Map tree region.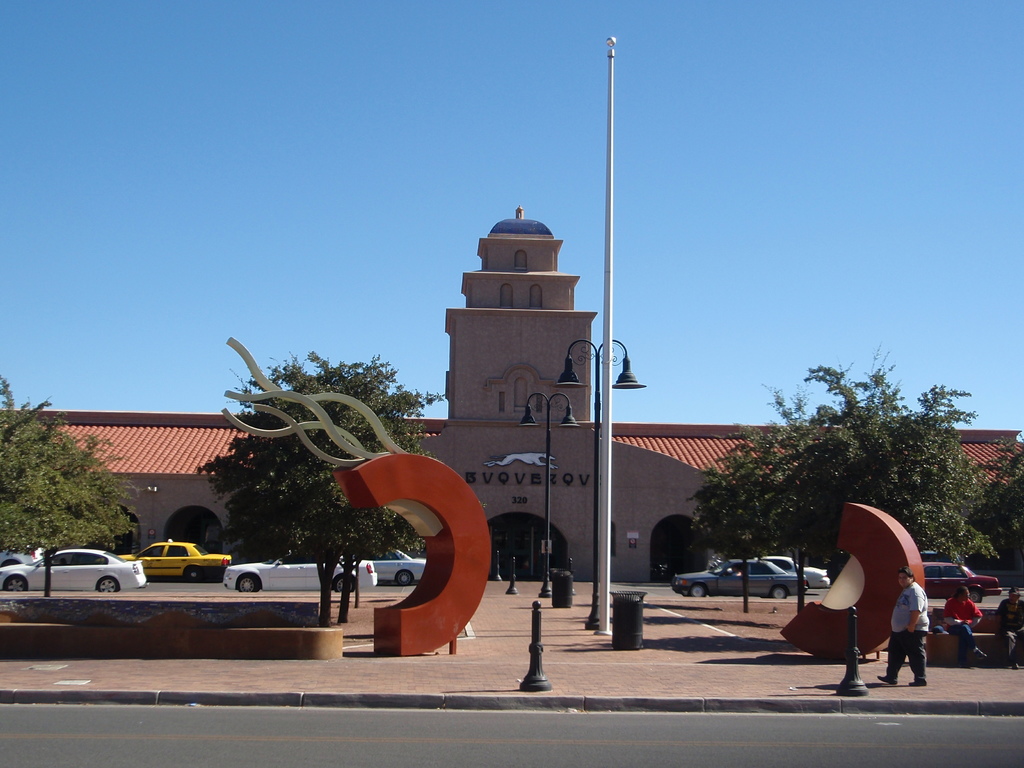
Mapped to <region>194, 351, 448, 620</region>.
